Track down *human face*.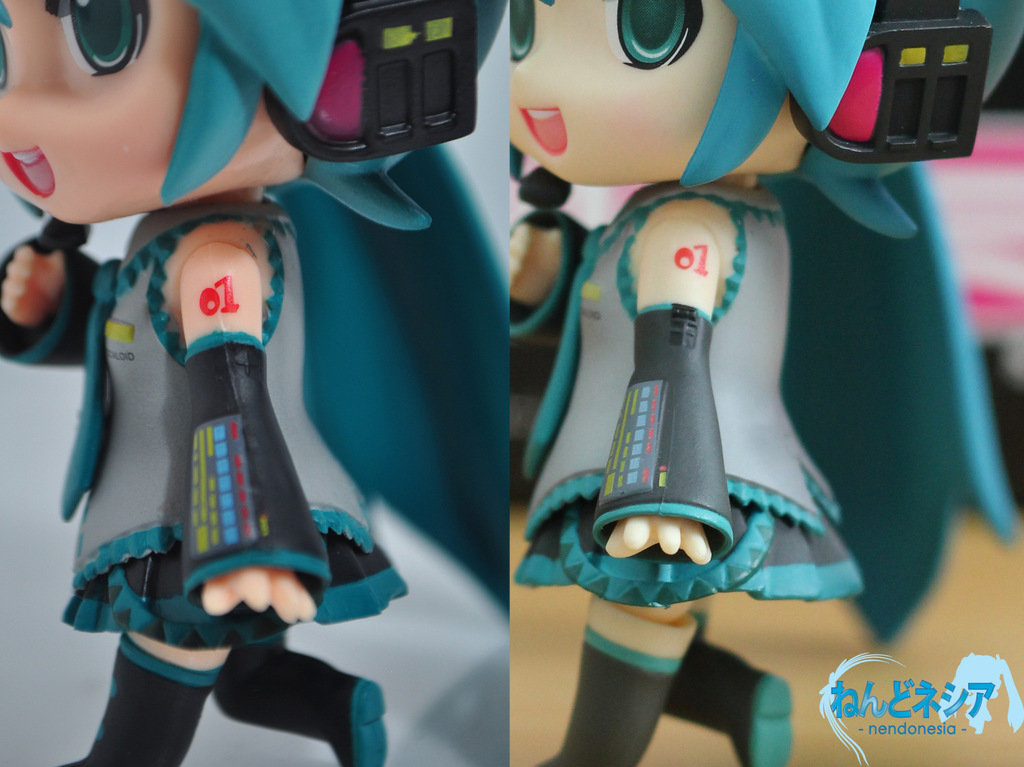
Tracked to 513 0 741 182.
